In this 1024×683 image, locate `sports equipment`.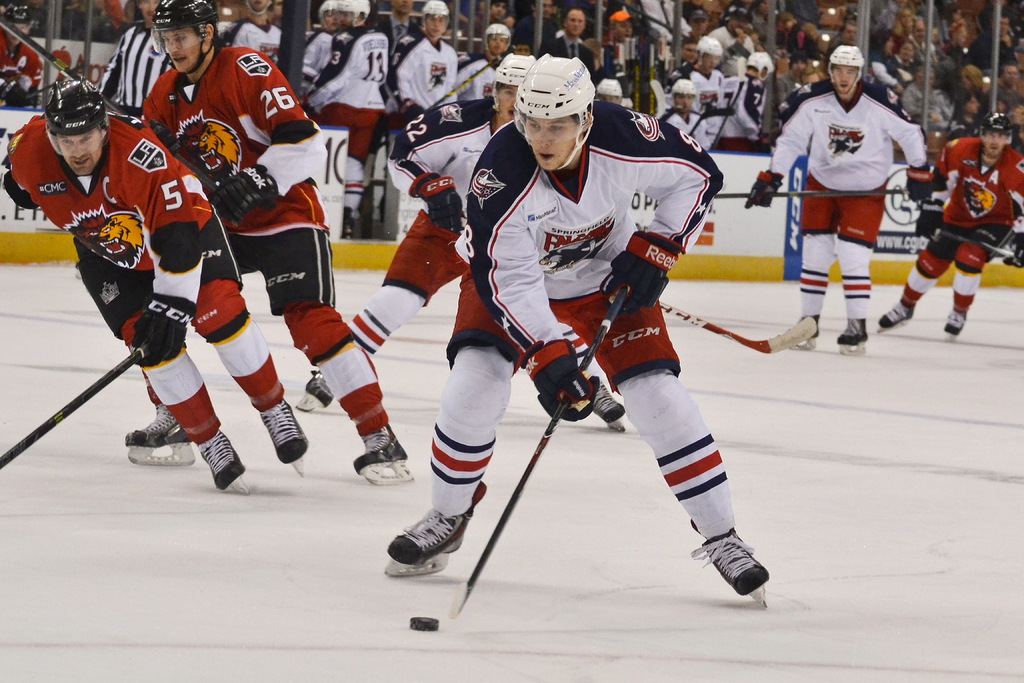
Bounding box: bbox=(292, 370, 331, 413).
